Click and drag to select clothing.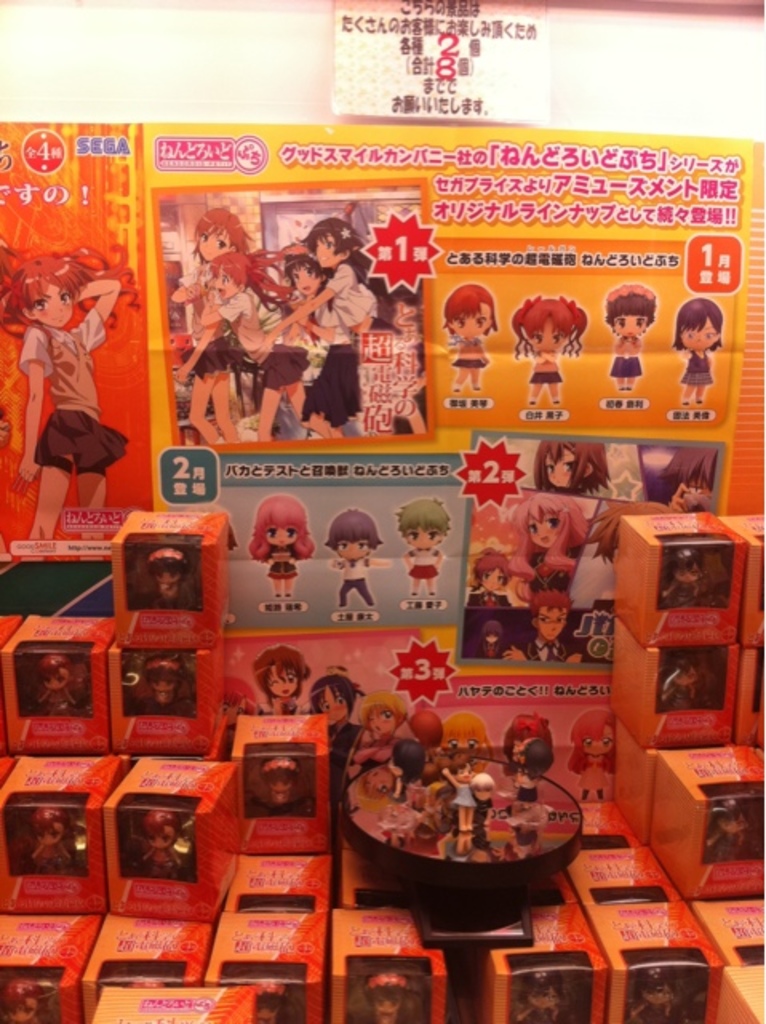
Selection: [454,781,480,813].
